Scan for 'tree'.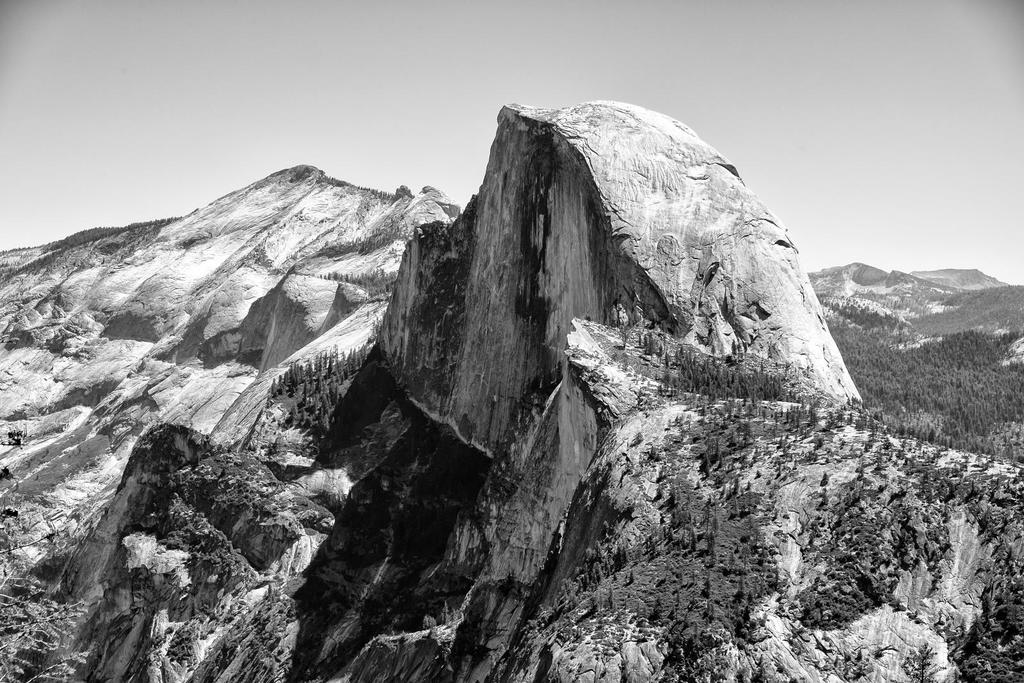
Scan result: [34, 473, 41, 483].
